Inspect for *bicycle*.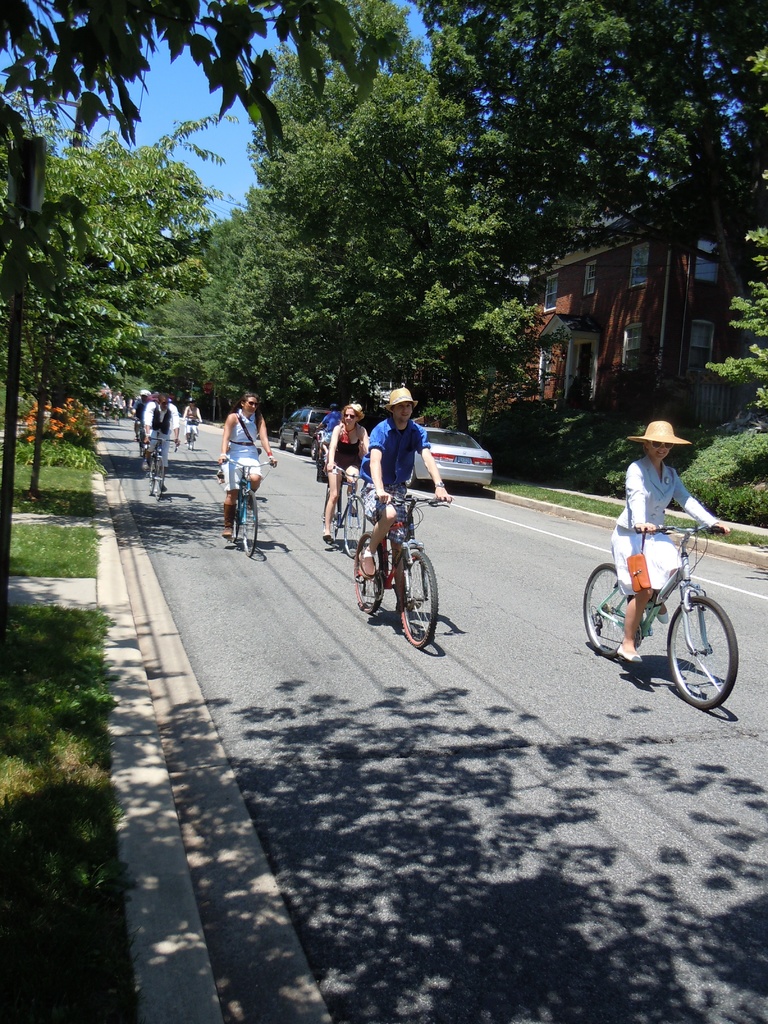
Inspection: <bbox>182, 419, 204, 452</bbox>.
